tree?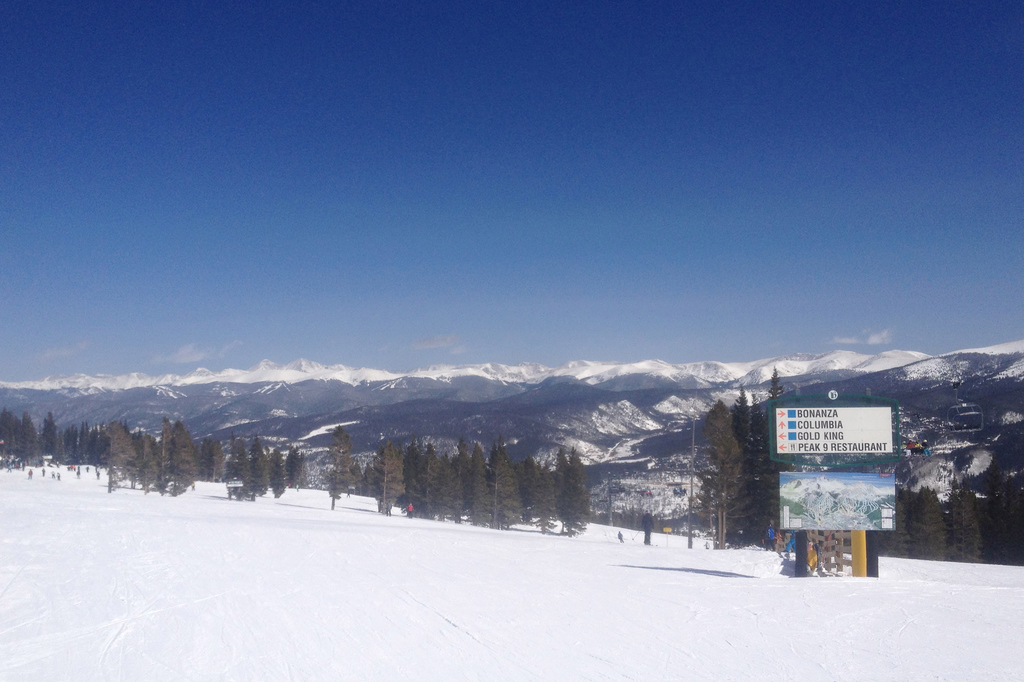
locate(172, 419, 194, 493)
